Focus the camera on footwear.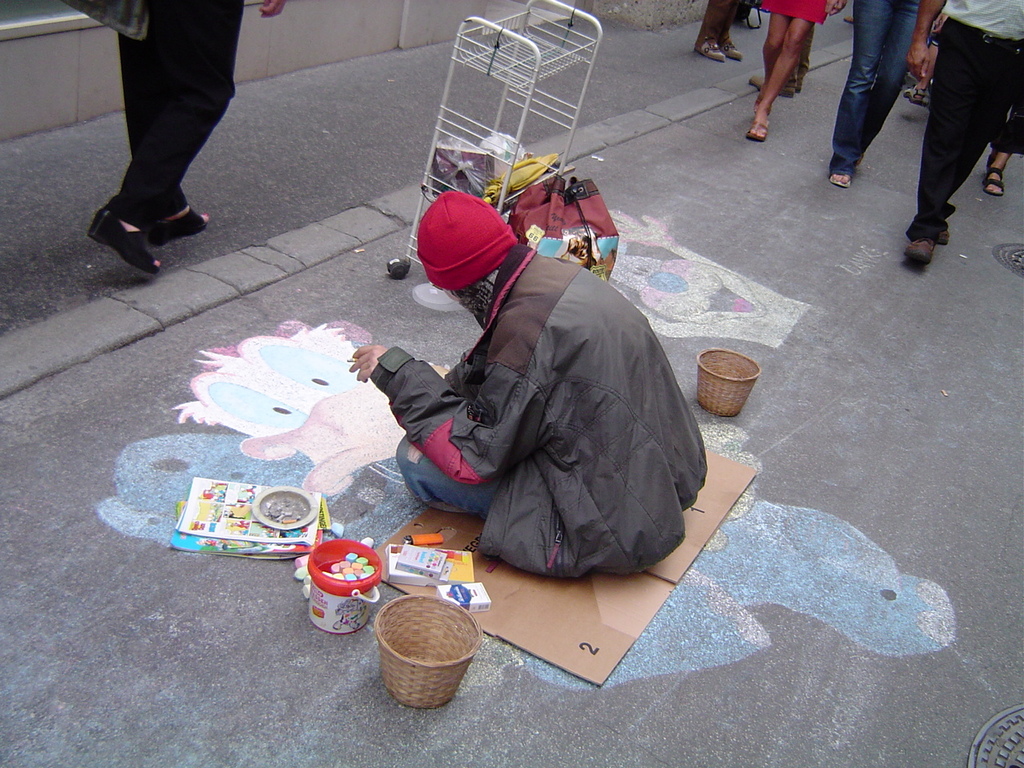
Focus region: {"left": 84, "top": 201, "right": 162, "bottom": 282}.
